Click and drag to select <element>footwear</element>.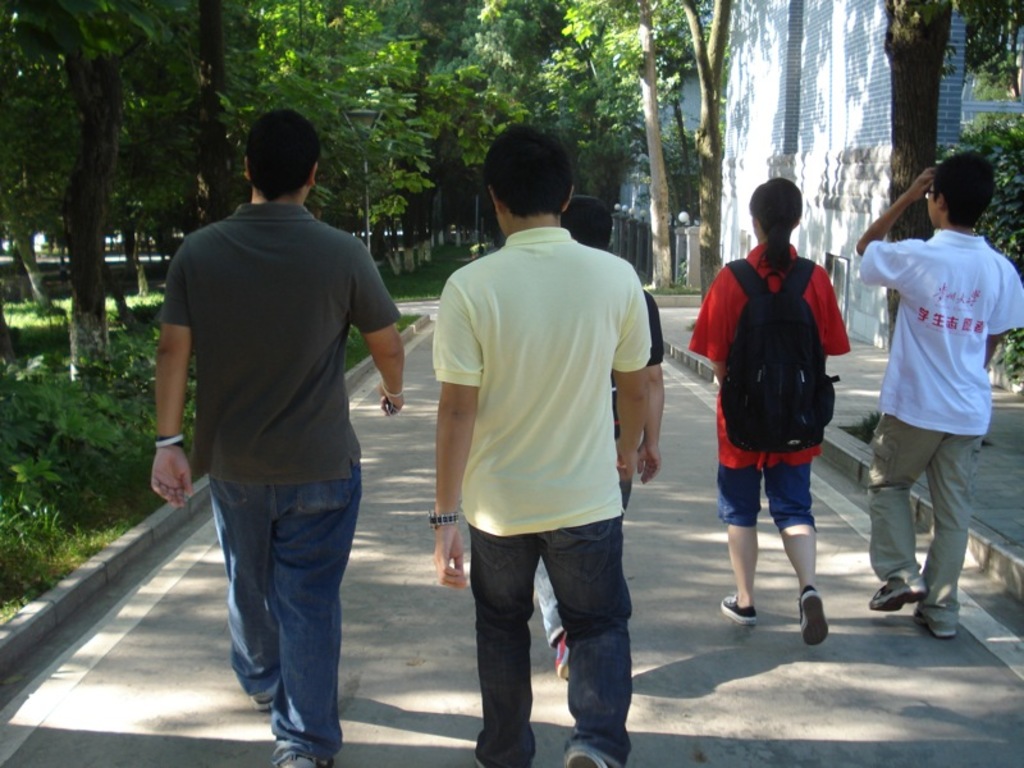
Selection: box(566, 744, 608, 767).
